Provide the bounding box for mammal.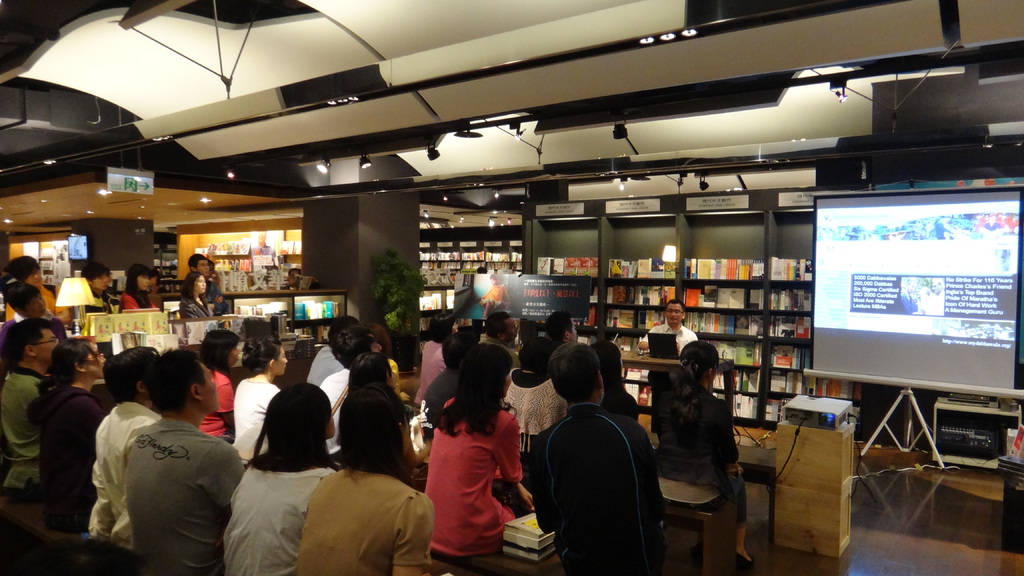
select_region(81, 263, 126, 329).
